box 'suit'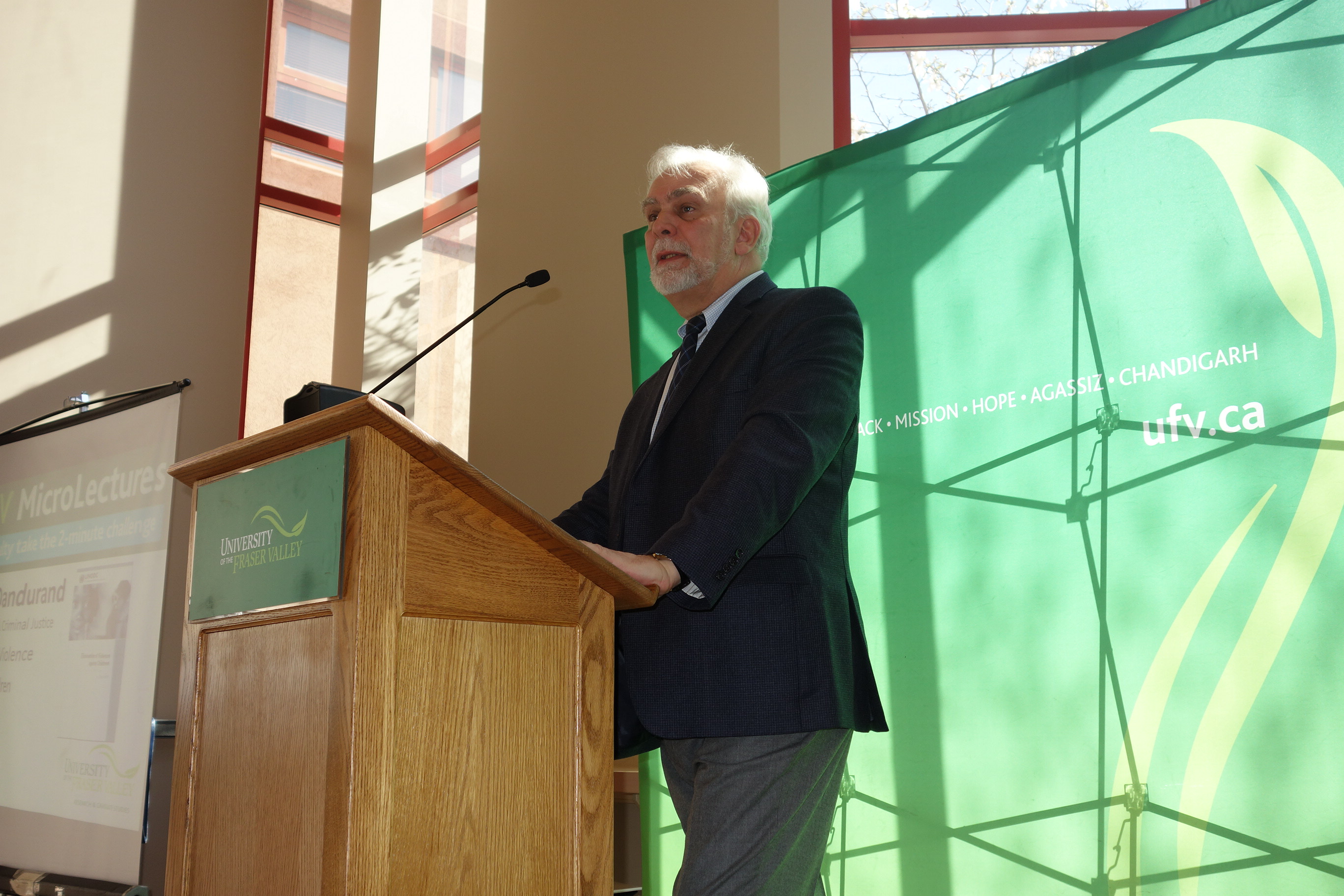
left=270, top=65, right=432, bottom=429
